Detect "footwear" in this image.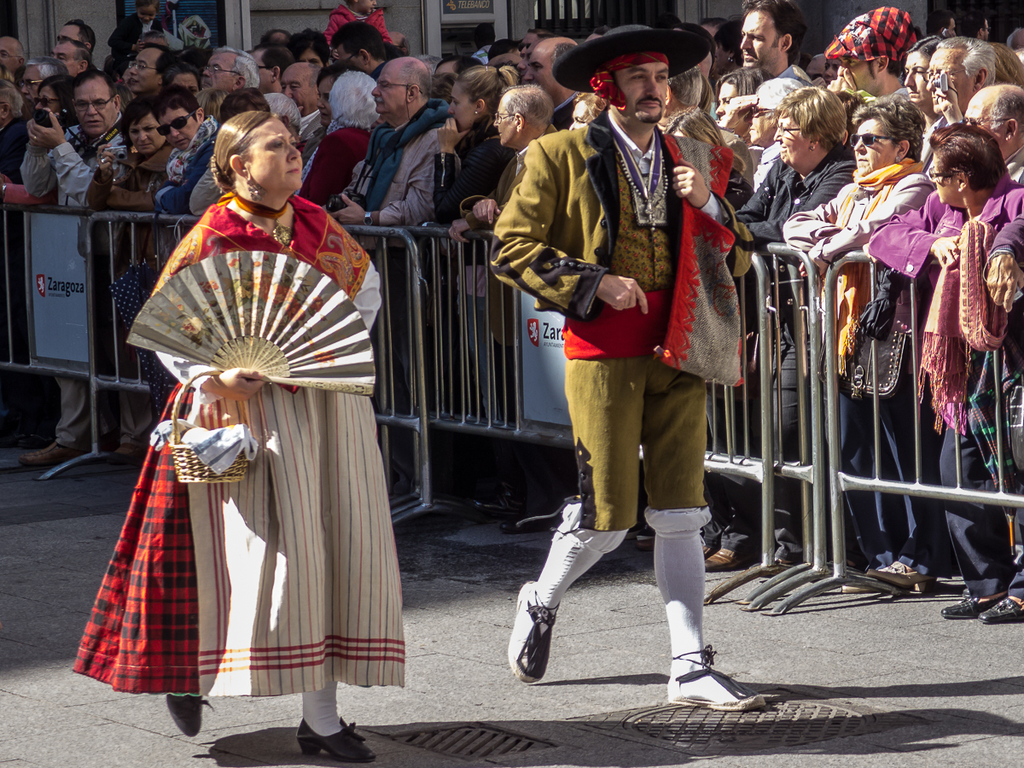
Detection: box=[113, 443, 142, 459].
